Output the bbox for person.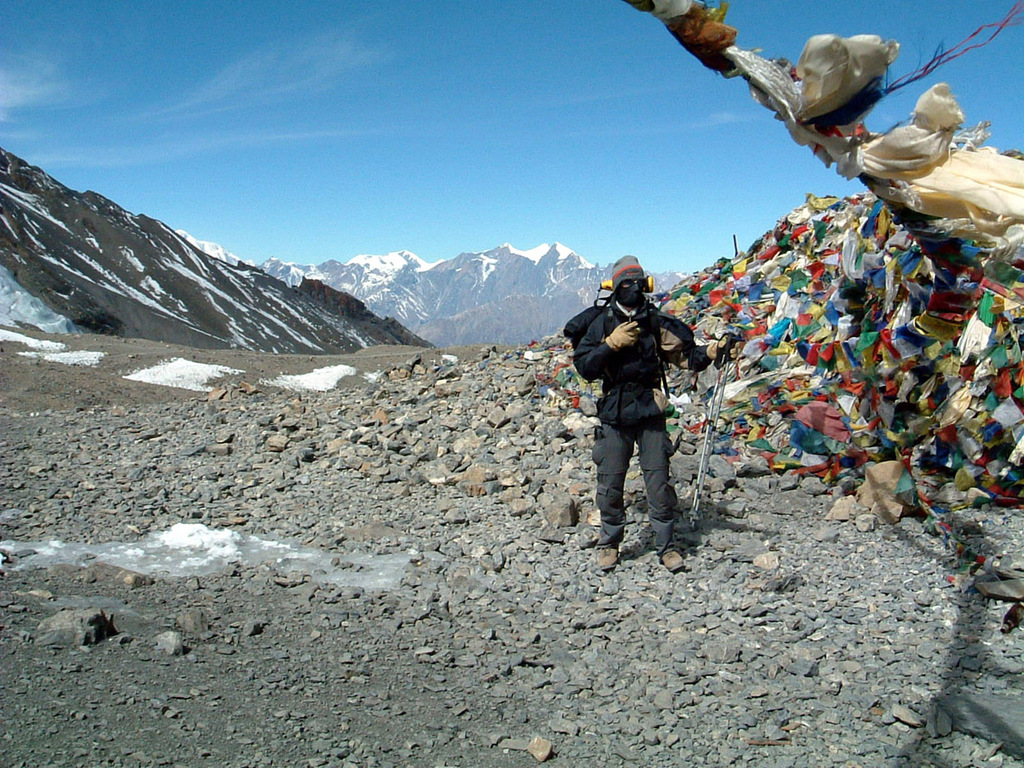
<region>569, 256, 742, 570</region>.
